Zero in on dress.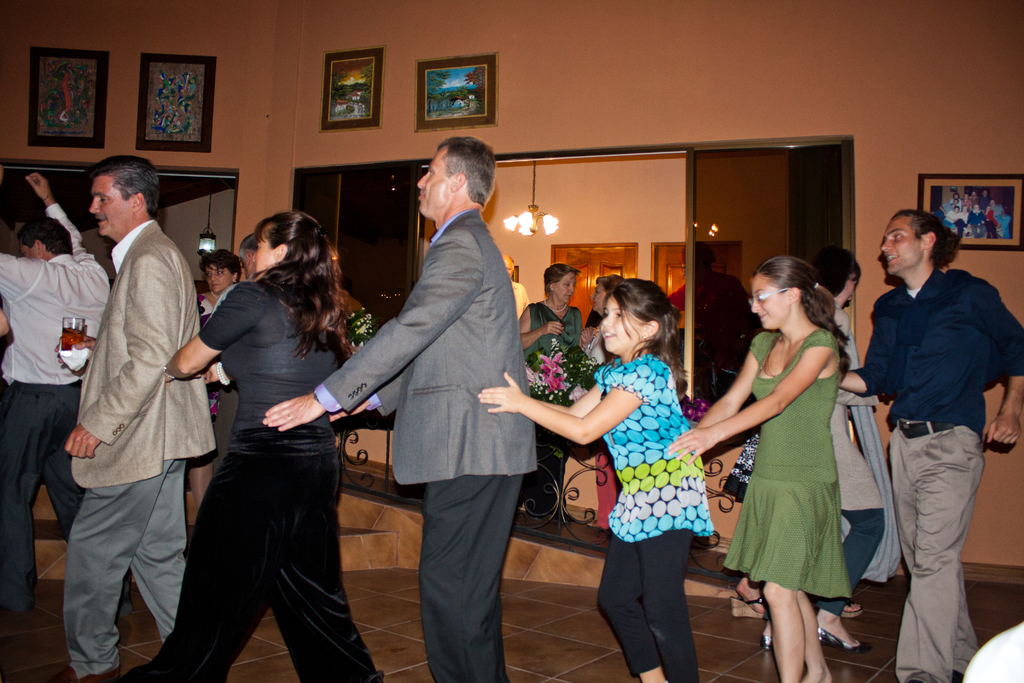
Zeroed in: box=[196, 283, 235, 471].
